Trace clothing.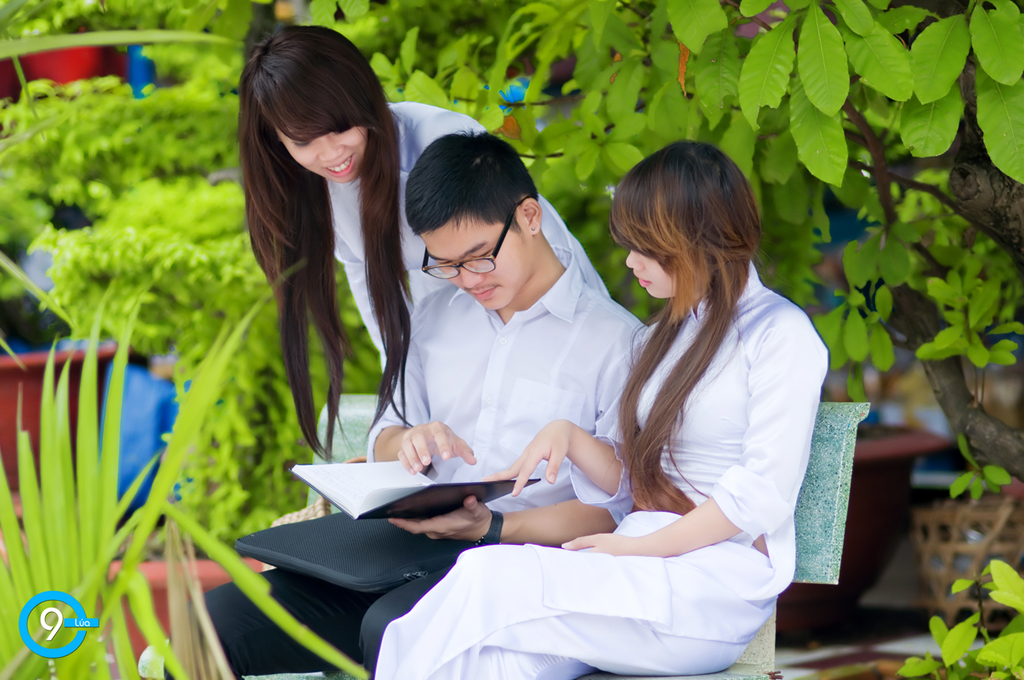
Traced to (332,99,610,371).
